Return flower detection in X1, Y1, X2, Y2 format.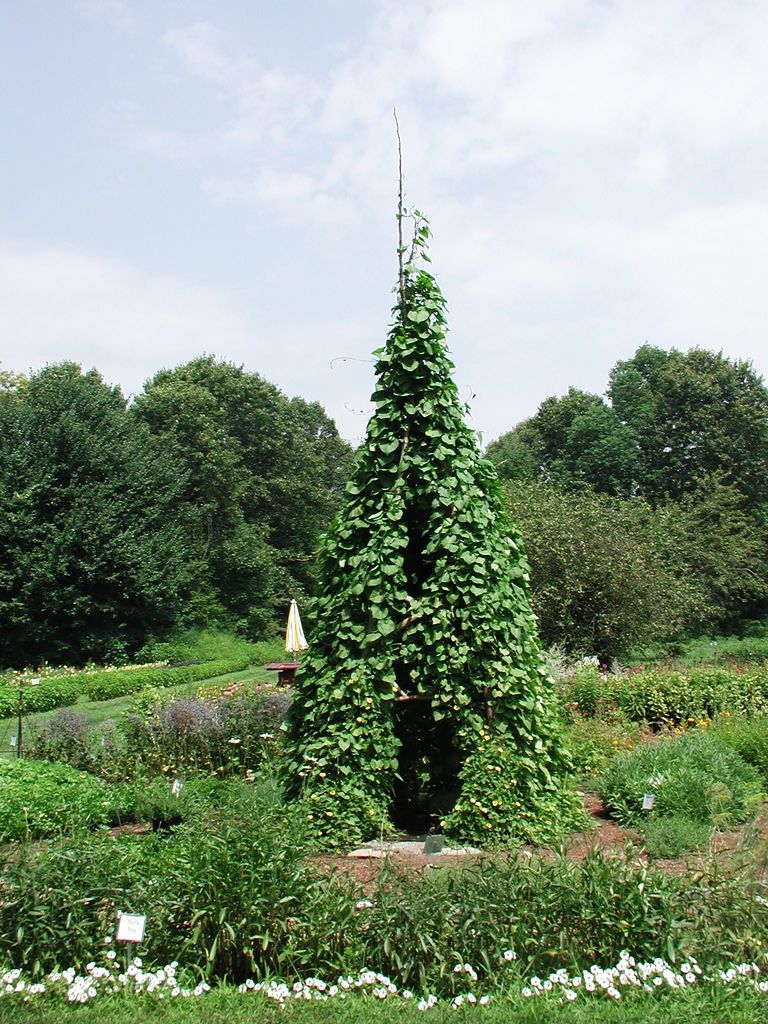
499, 949, 516, 963.
